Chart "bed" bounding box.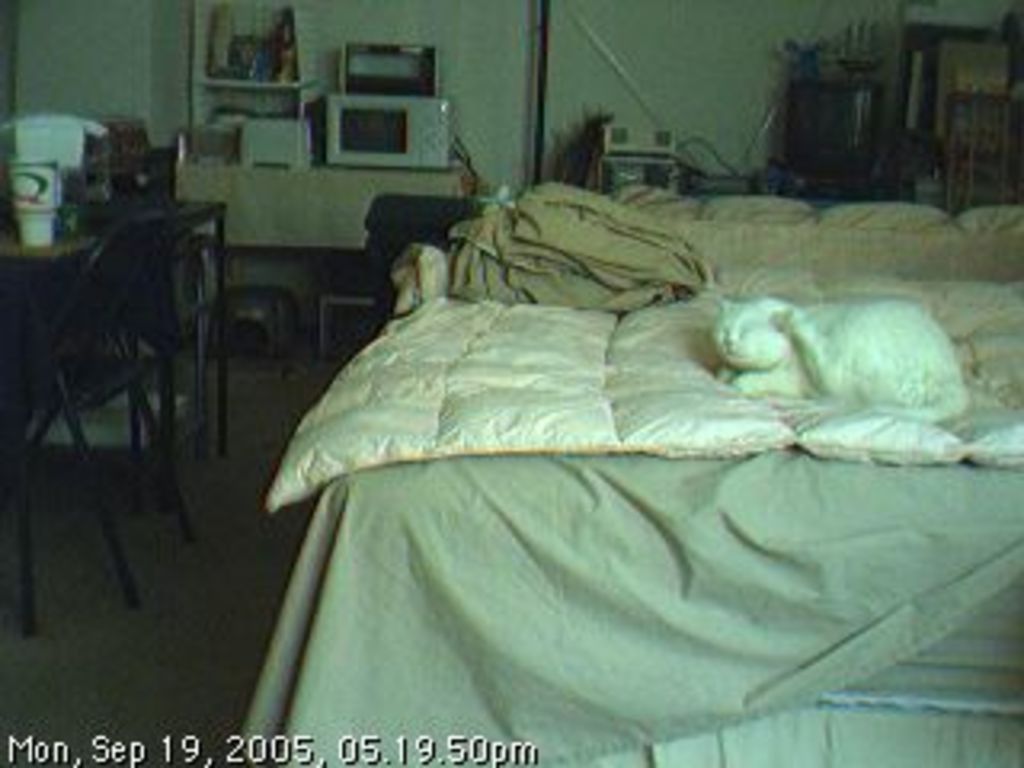
Charted: [x1=227, y1=96, x2=992, y2=739].
